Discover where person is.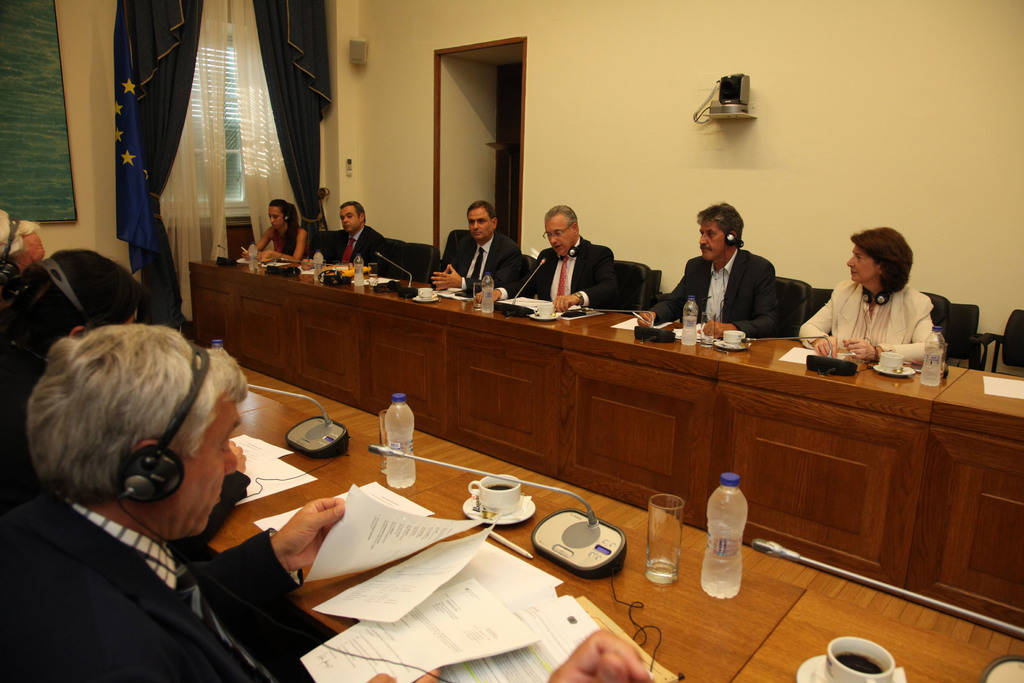
Discovered at <box>1,247,250,567</box>.
